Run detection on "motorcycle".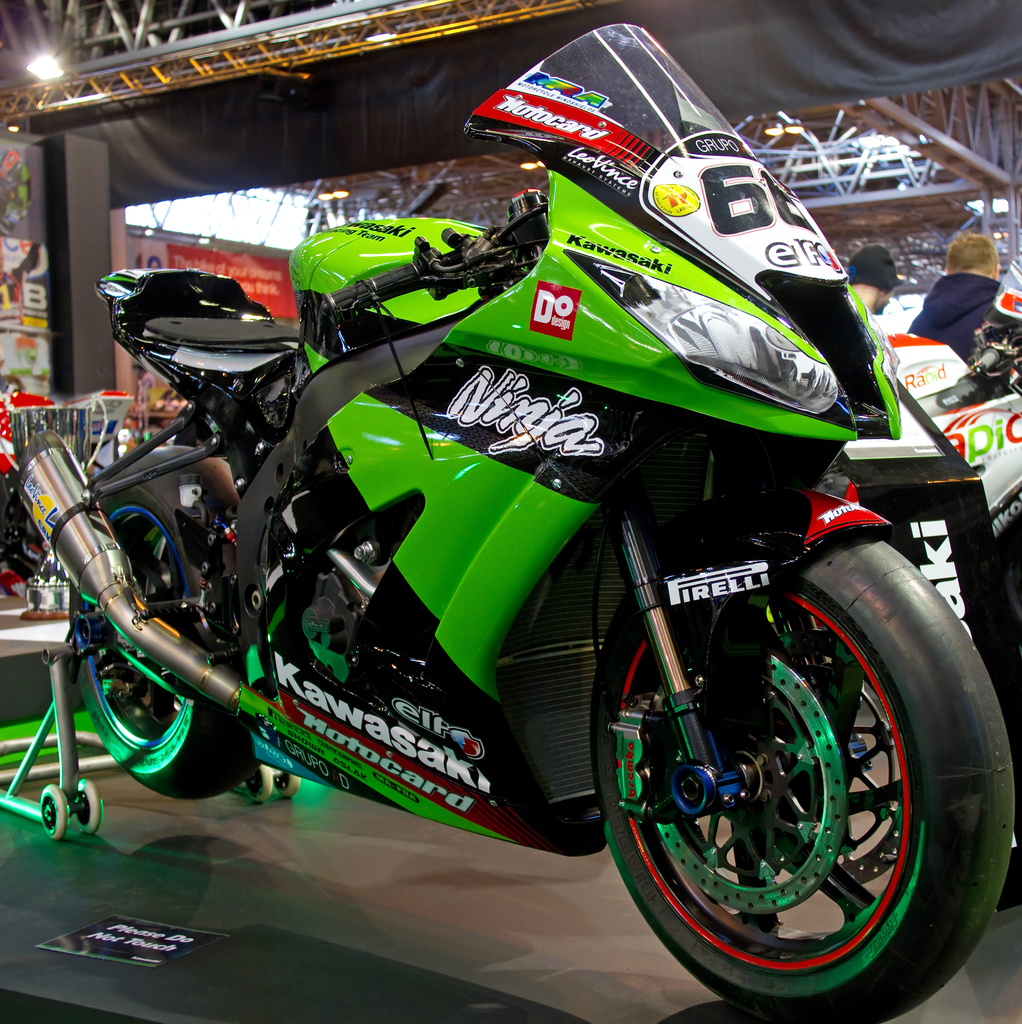
Result: Rect(872, 257, 1021, 626).
